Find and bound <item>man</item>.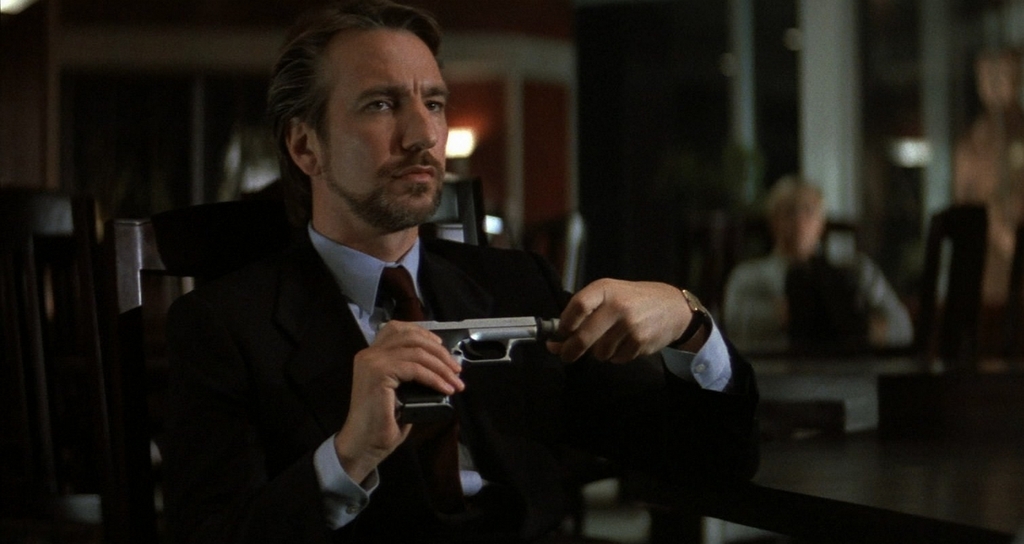
Bound: (left=141, top=0, right=776, bottom=543).
